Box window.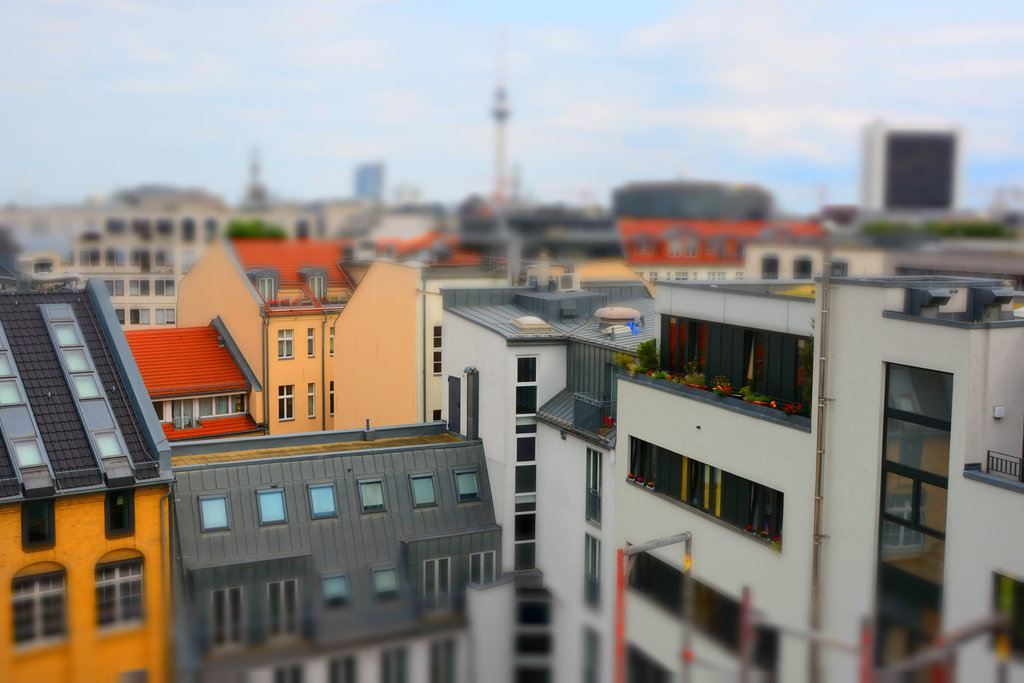
255,494,284,527.
